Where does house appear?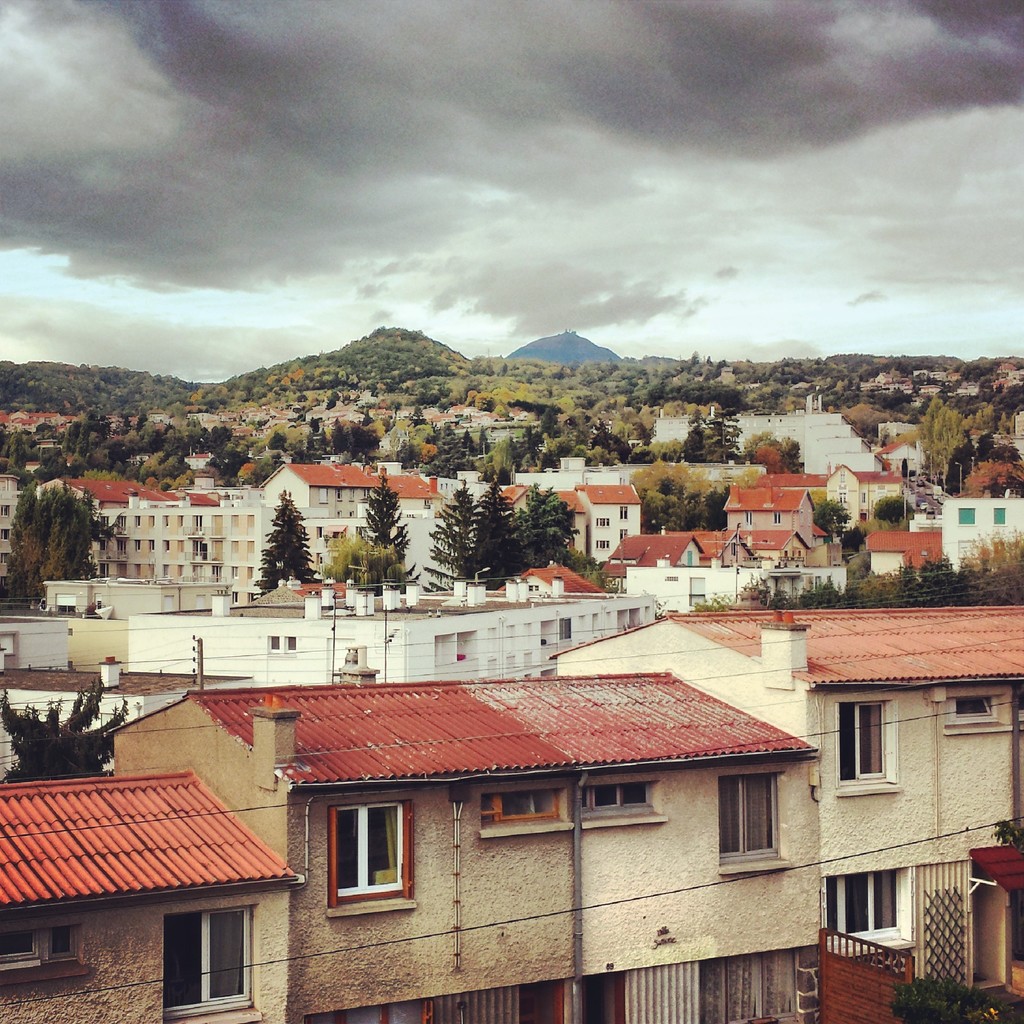
Appears at region(28, 468, 276, 579).
